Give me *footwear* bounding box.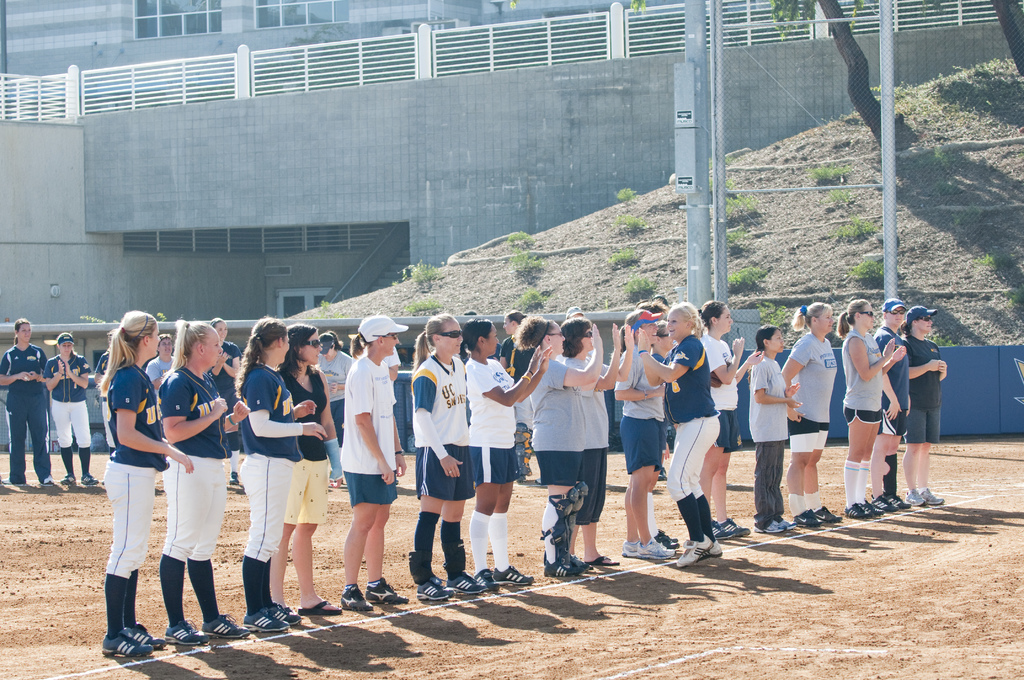
{"x1": 535, "y1": 476, "x2": 547, "y2": 486}.
